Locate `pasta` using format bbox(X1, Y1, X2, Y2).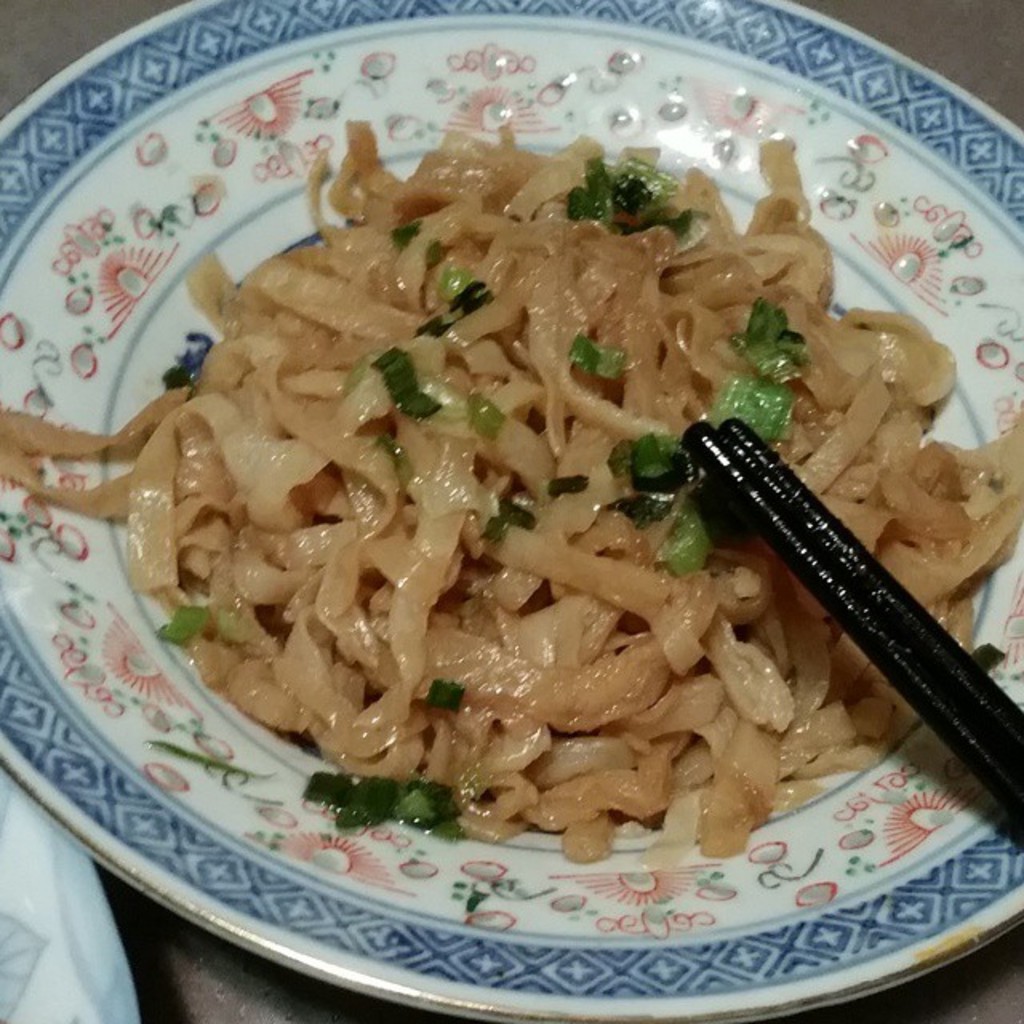
bbox(0, 115, 1022, 861).
